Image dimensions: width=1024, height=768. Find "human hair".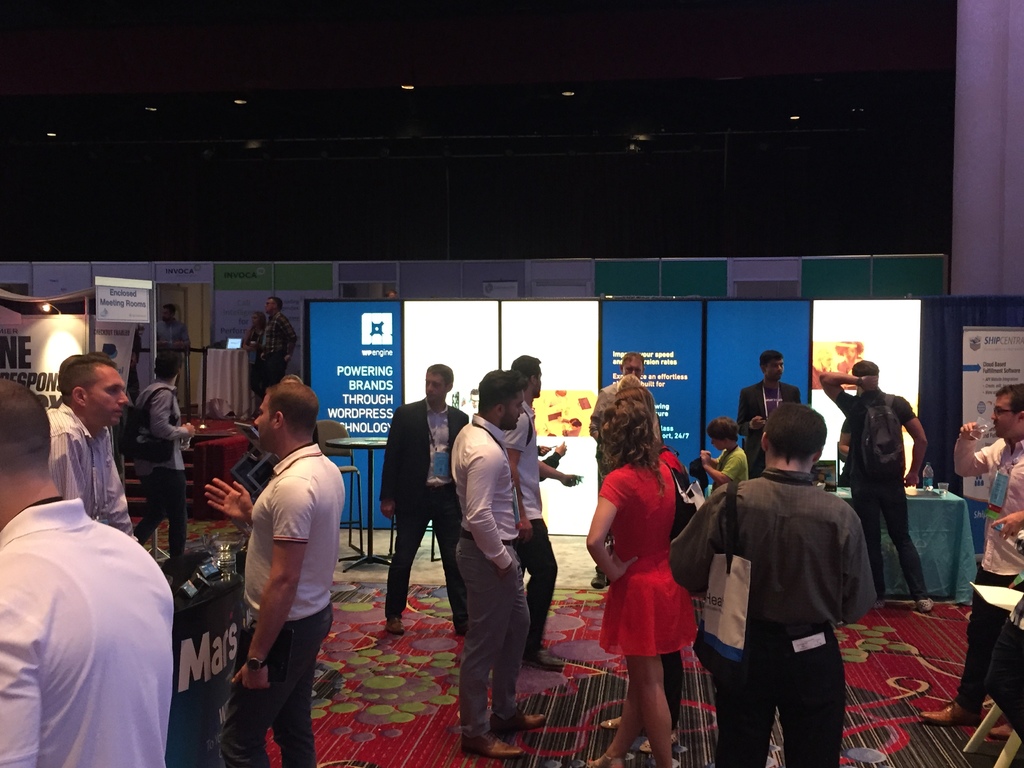
rect(756, 351, 783, 371).
